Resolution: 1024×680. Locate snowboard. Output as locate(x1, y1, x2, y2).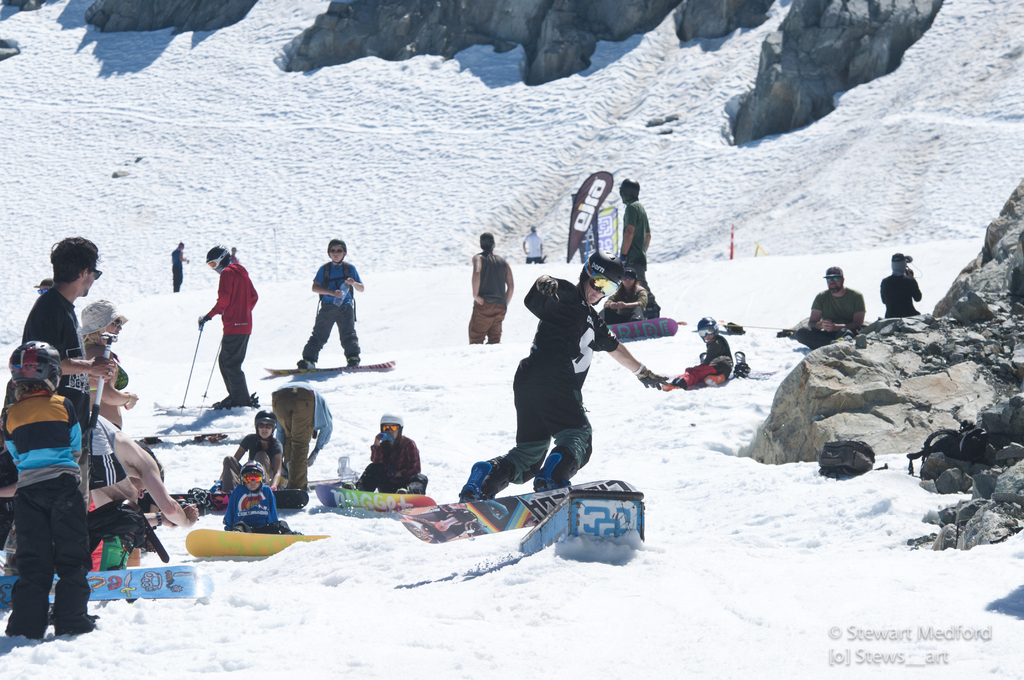
locate(261, 359, 396, 378).
